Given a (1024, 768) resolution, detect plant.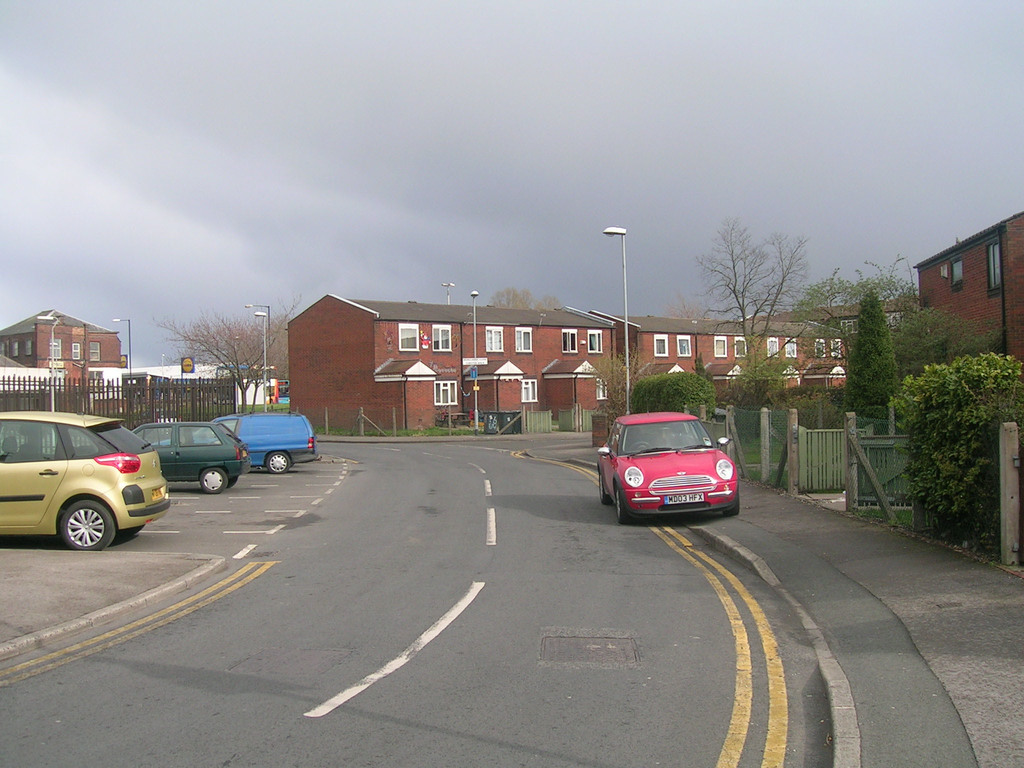
box(629, 371, 718, 421).
